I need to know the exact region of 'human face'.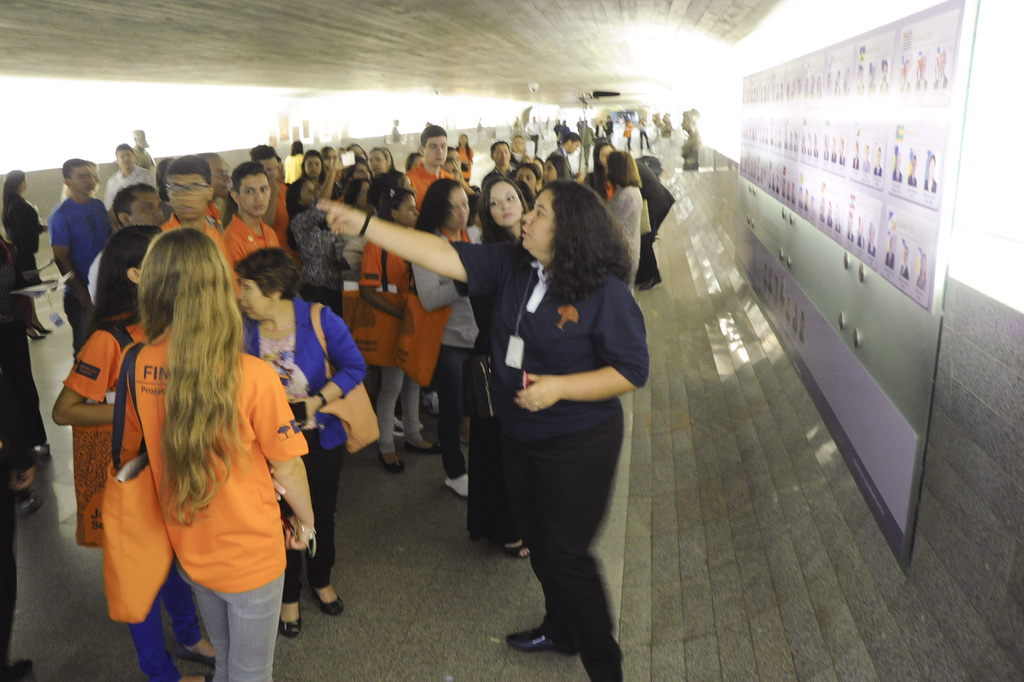
Region: <region>90, 165, 102, 189</region>.
